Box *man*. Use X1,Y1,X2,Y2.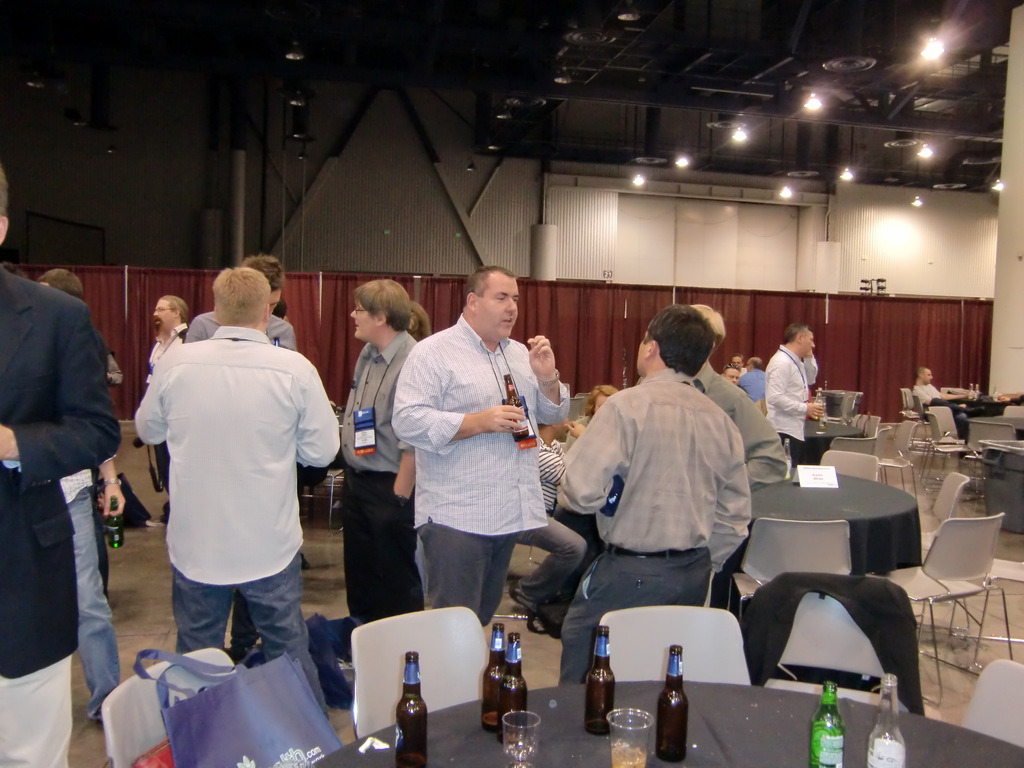
743,356,768,399.
